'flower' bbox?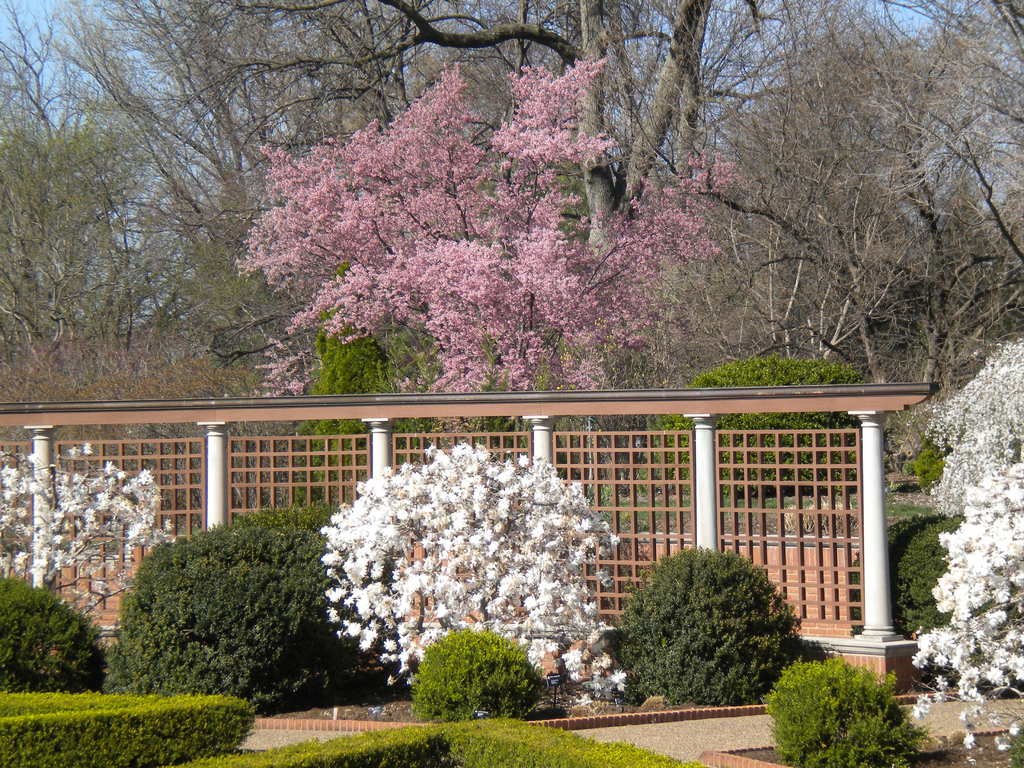
(left=959, top=733, right=979, bottom=748)
